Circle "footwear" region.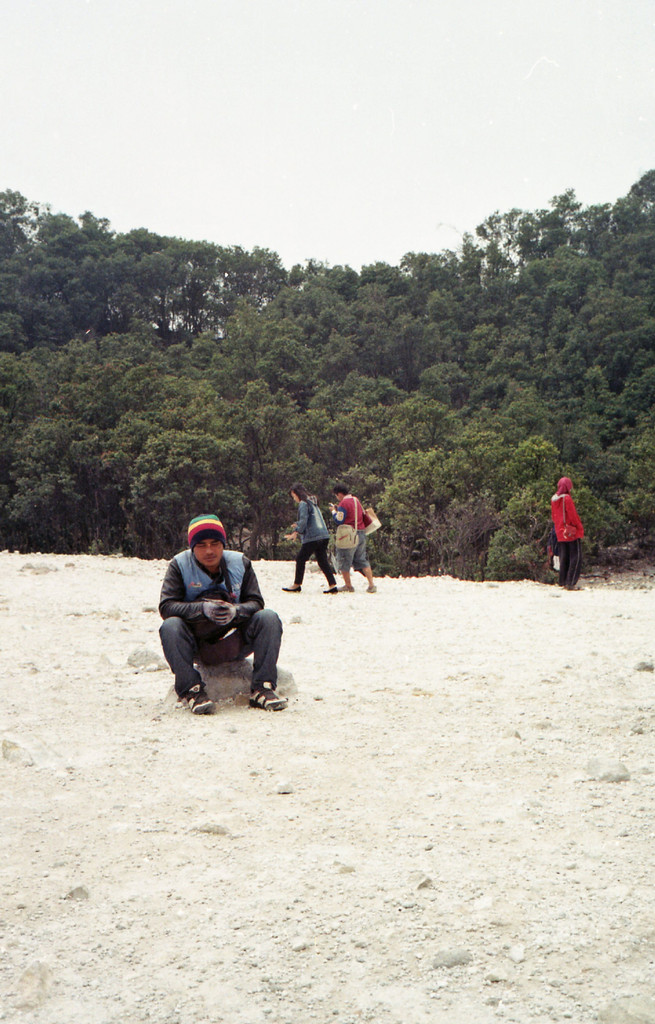
Region: (x1=249, y1=687, x2=286, y2=708).
